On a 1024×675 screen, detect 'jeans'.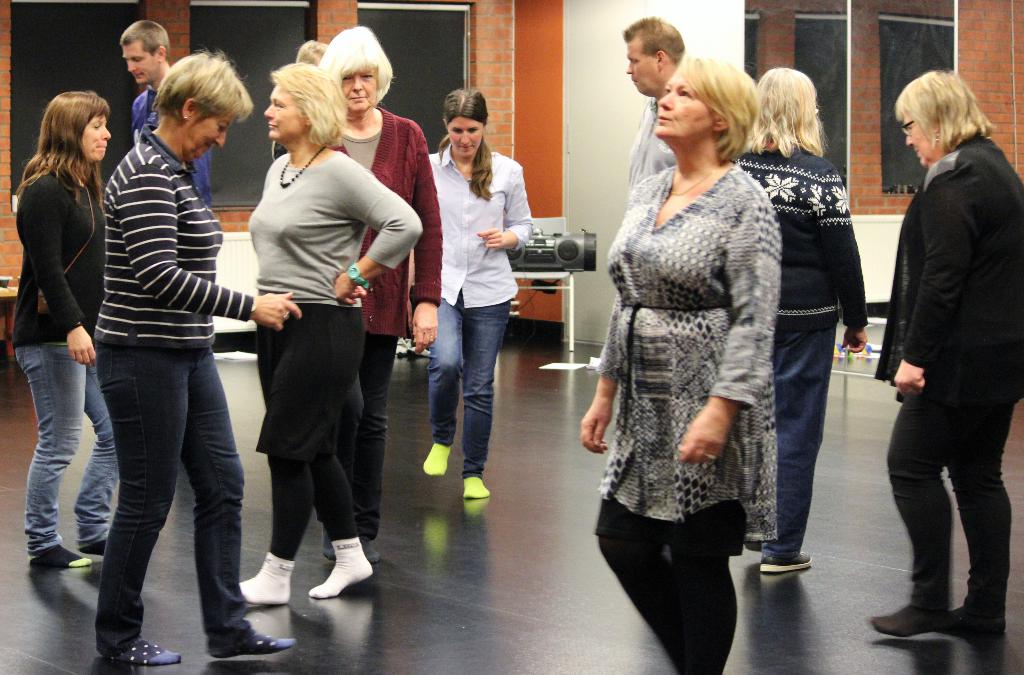
58/318/253/658.
